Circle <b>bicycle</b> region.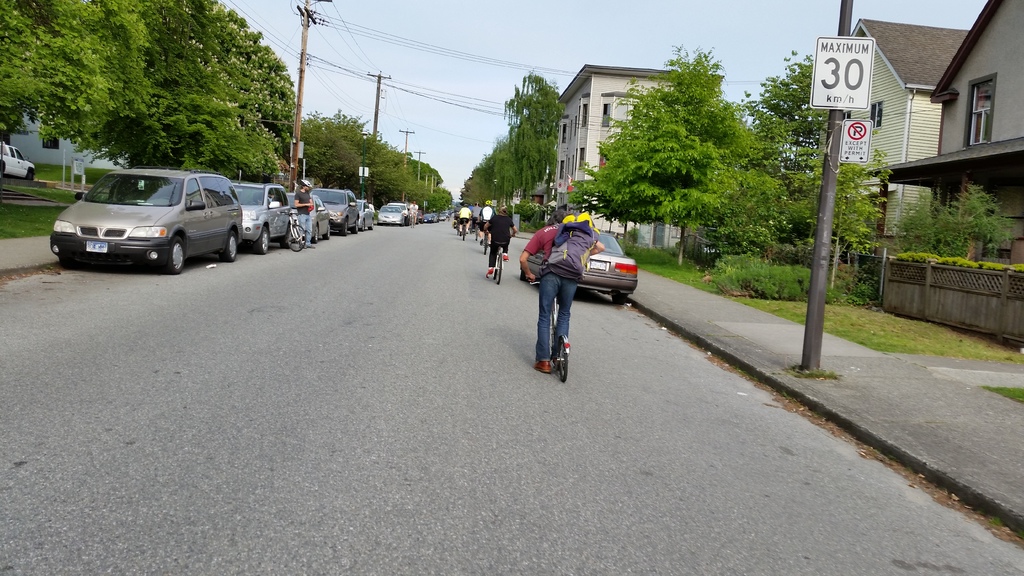
Region: (x1=454, y1=216, x2=461, y2=236).
